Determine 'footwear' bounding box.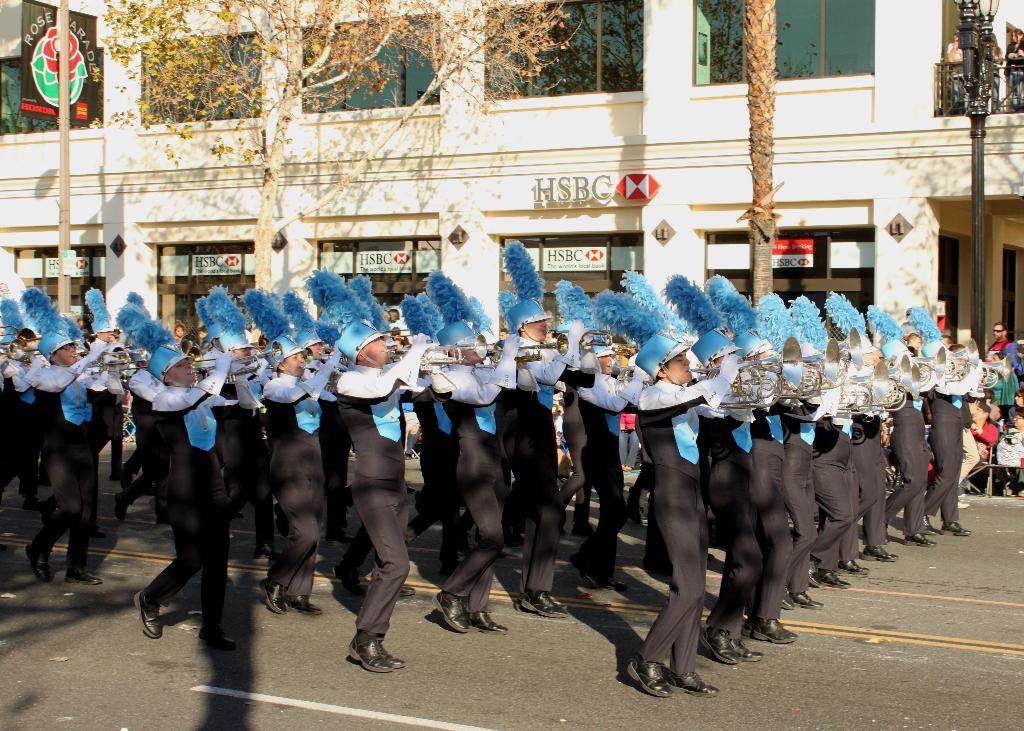
Determined: detection(625, 648, 673, 697).
